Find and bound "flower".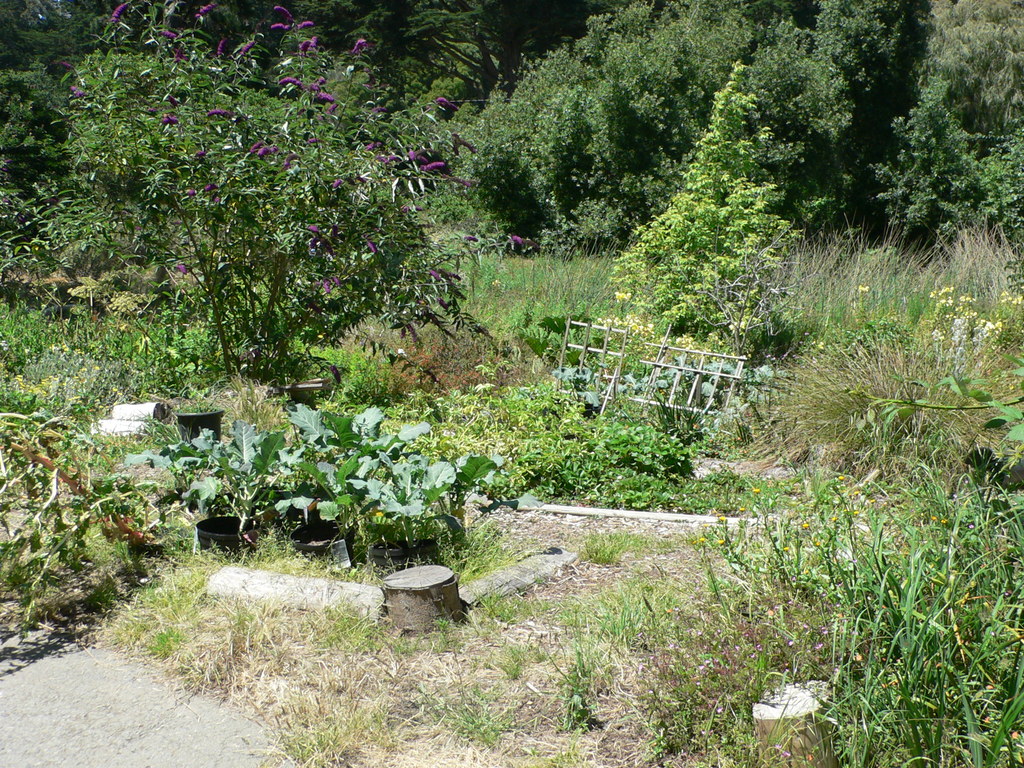
Bound: 213,31,230,64.
